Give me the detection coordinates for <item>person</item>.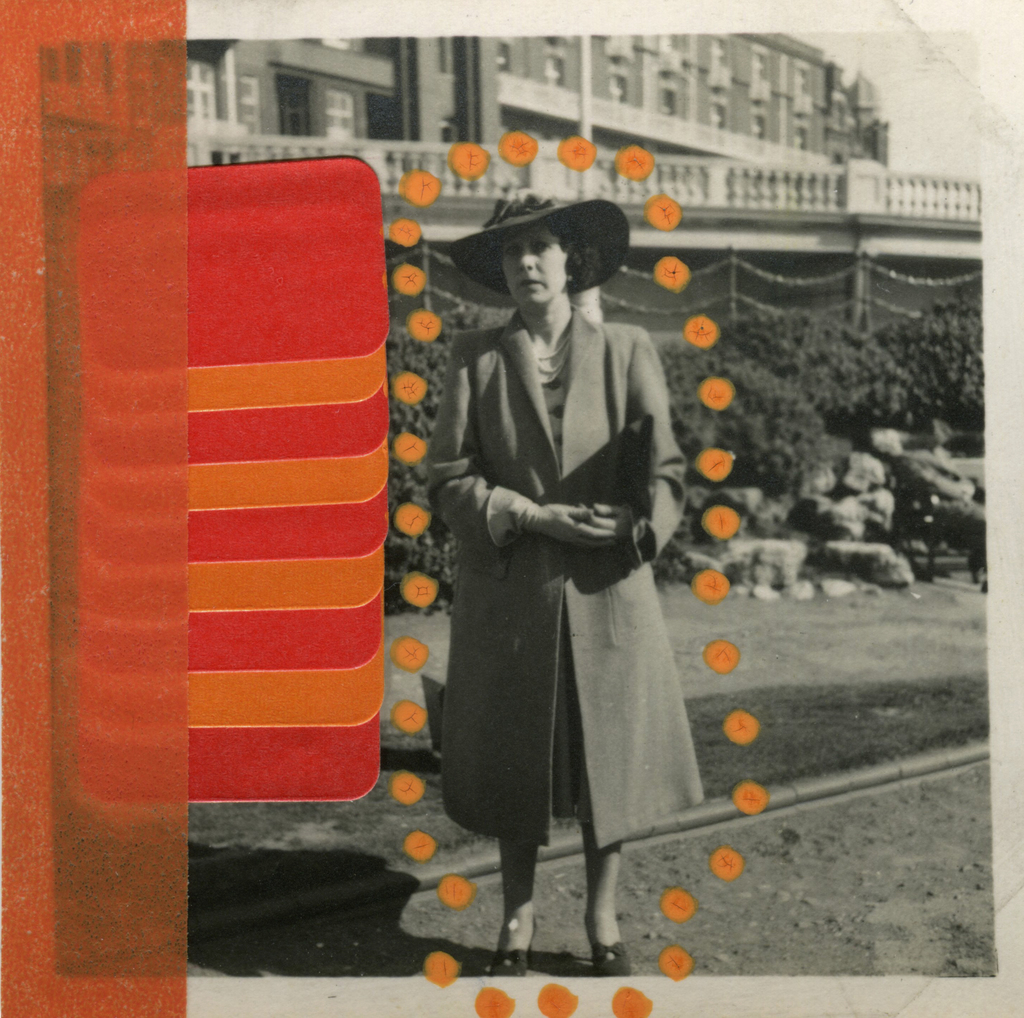
x1=422 y1=193 x2=705 y2=1000.
